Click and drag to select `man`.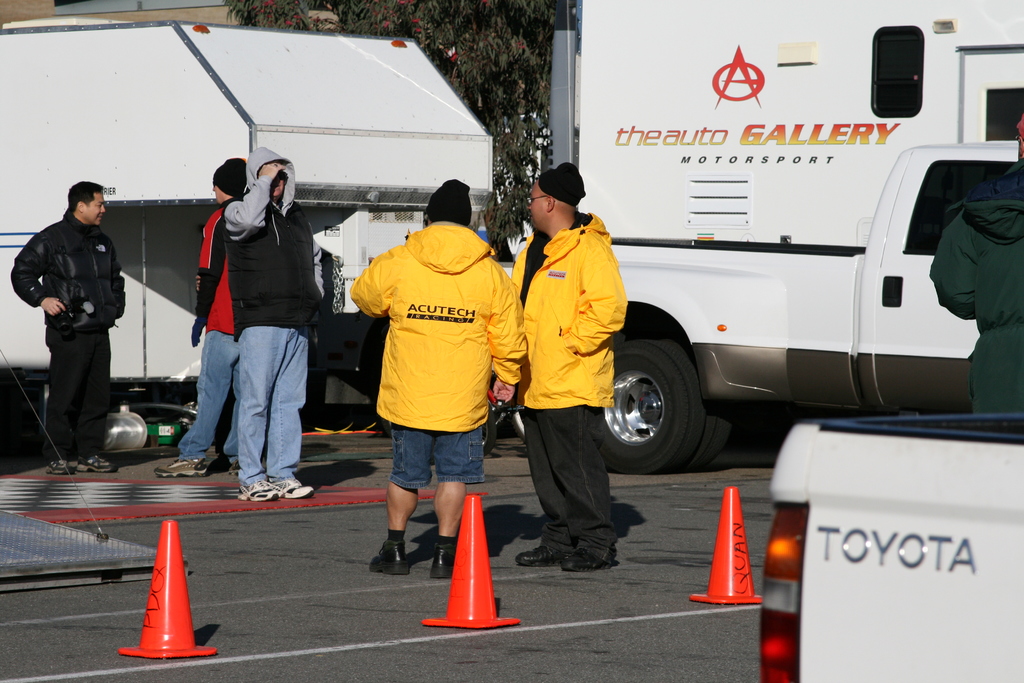
Selection: 13/180/127/478.
